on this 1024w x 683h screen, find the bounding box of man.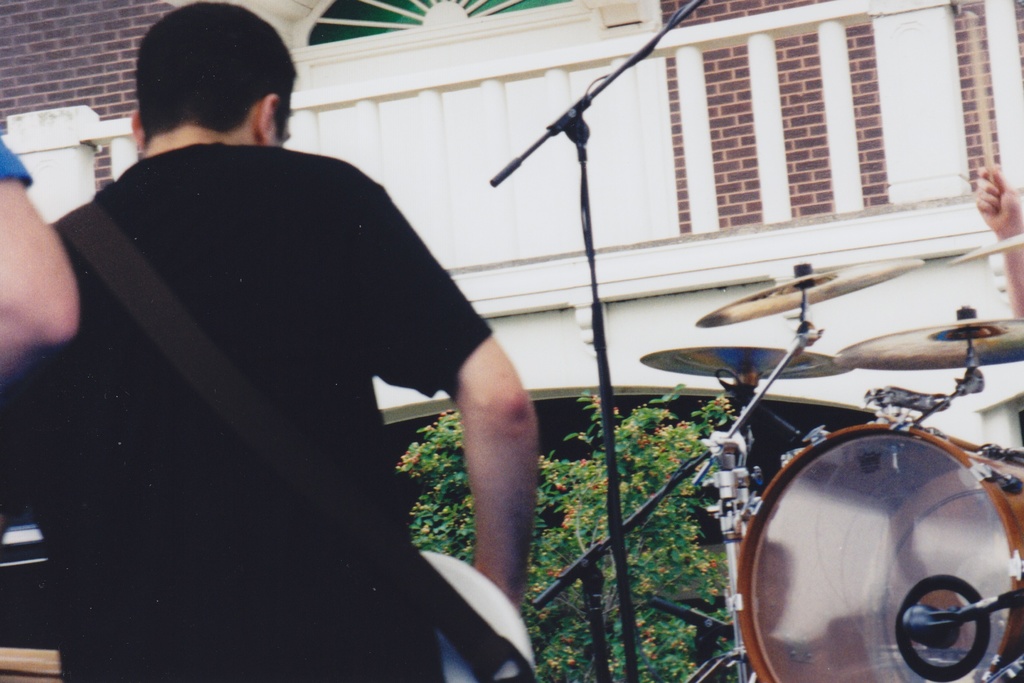
Bounding box: locate(59, 34, 538, 657).
